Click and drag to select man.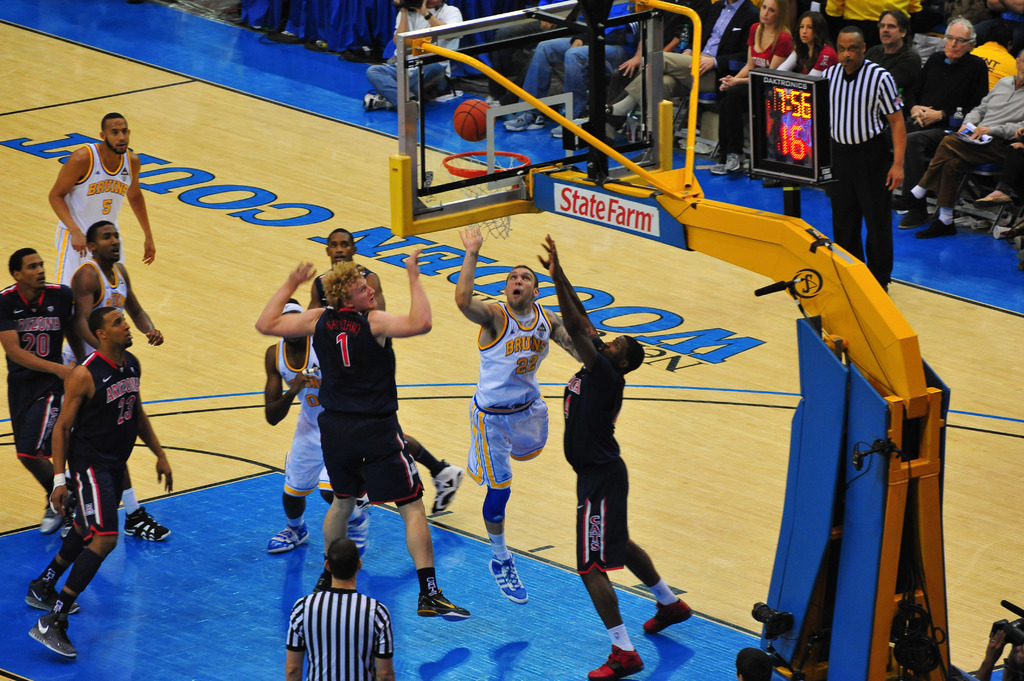
Selection: 263,297,373,554.
